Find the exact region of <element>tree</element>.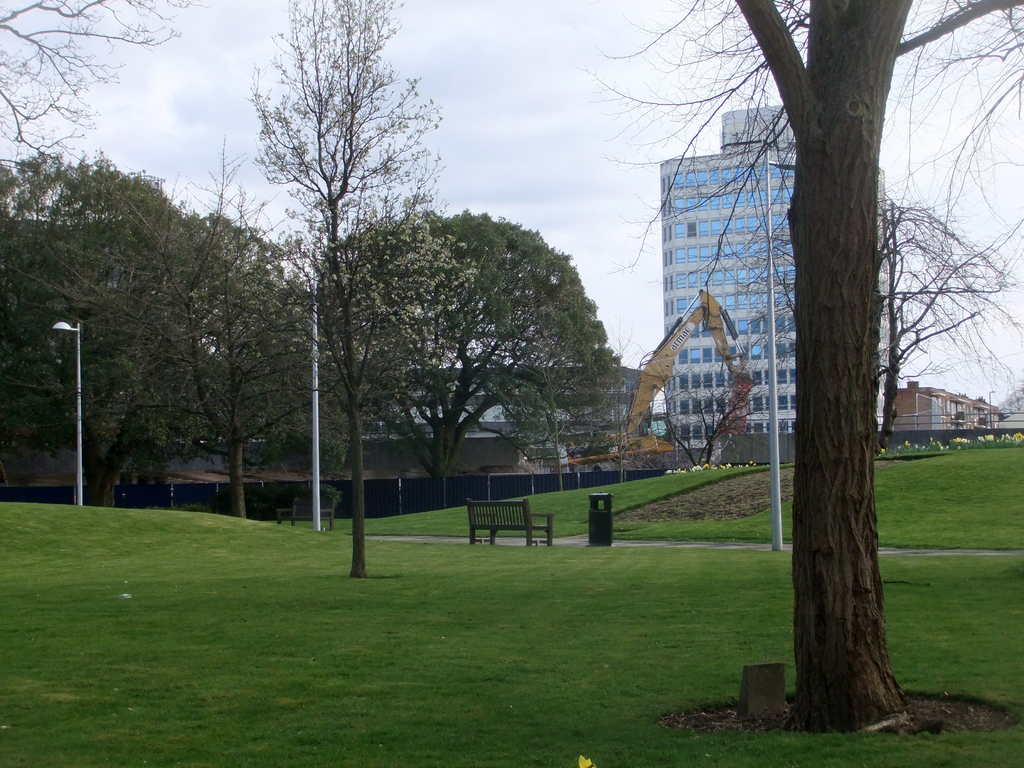
Exact region: BBox(731, 0, 922, 738).
